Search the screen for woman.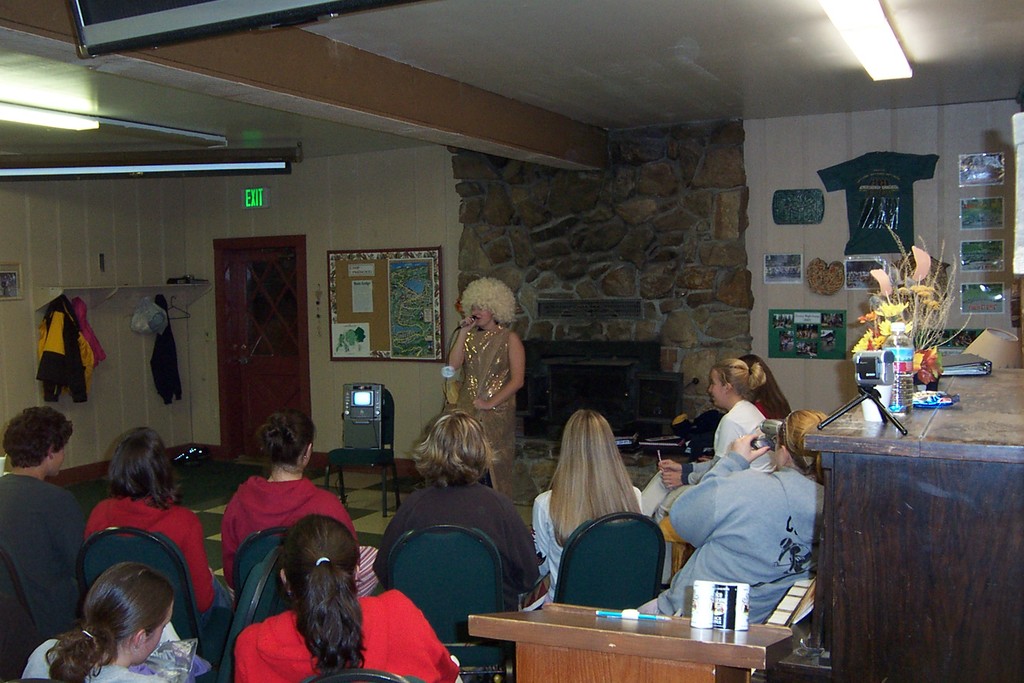
Found at pyautogui.locateOnScreen(22, 563, 192, 682).
